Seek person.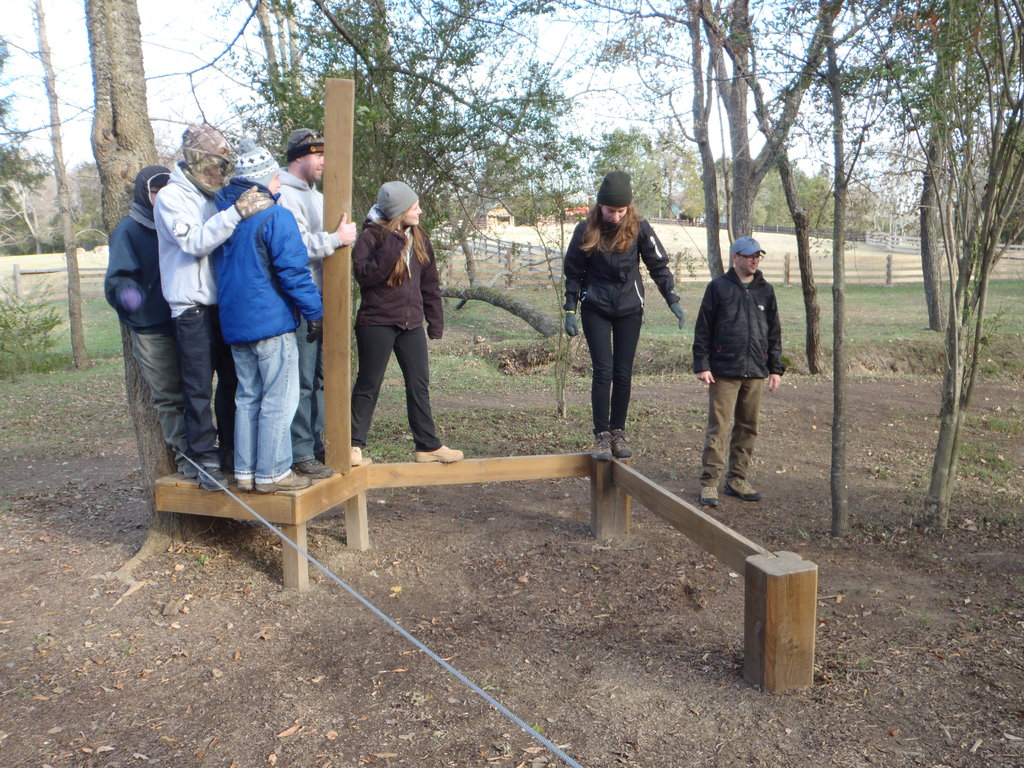
[563,173,684,461].
